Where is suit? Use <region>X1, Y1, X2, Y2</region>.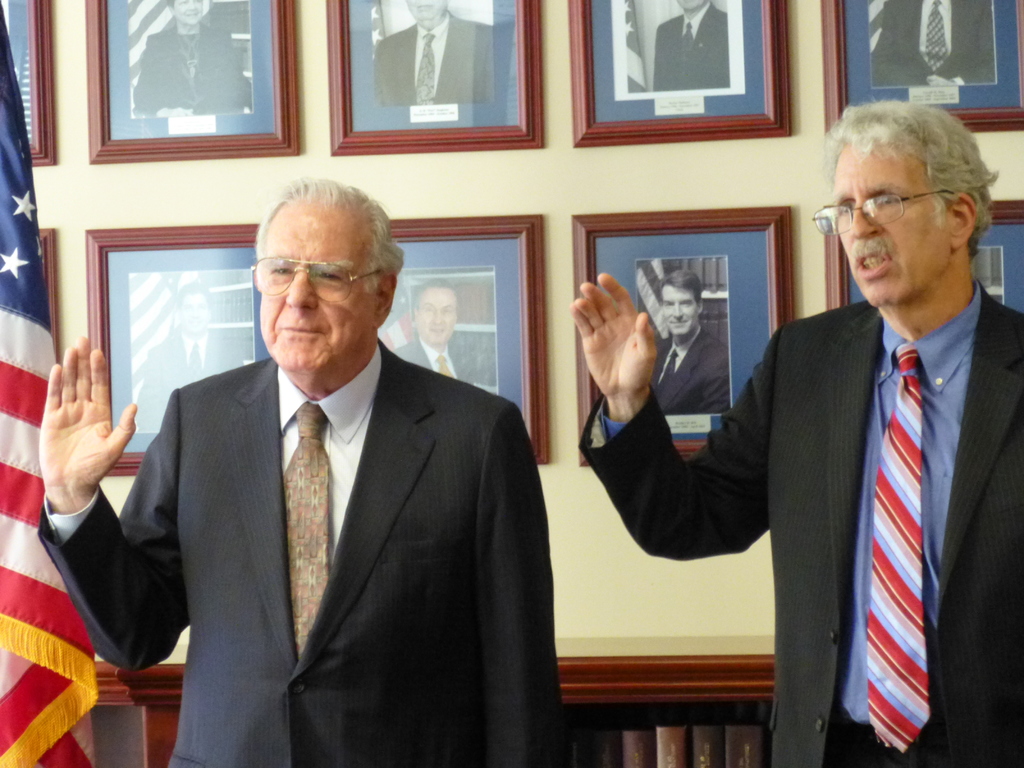
<region>647, 325, 730, 413</region>.
